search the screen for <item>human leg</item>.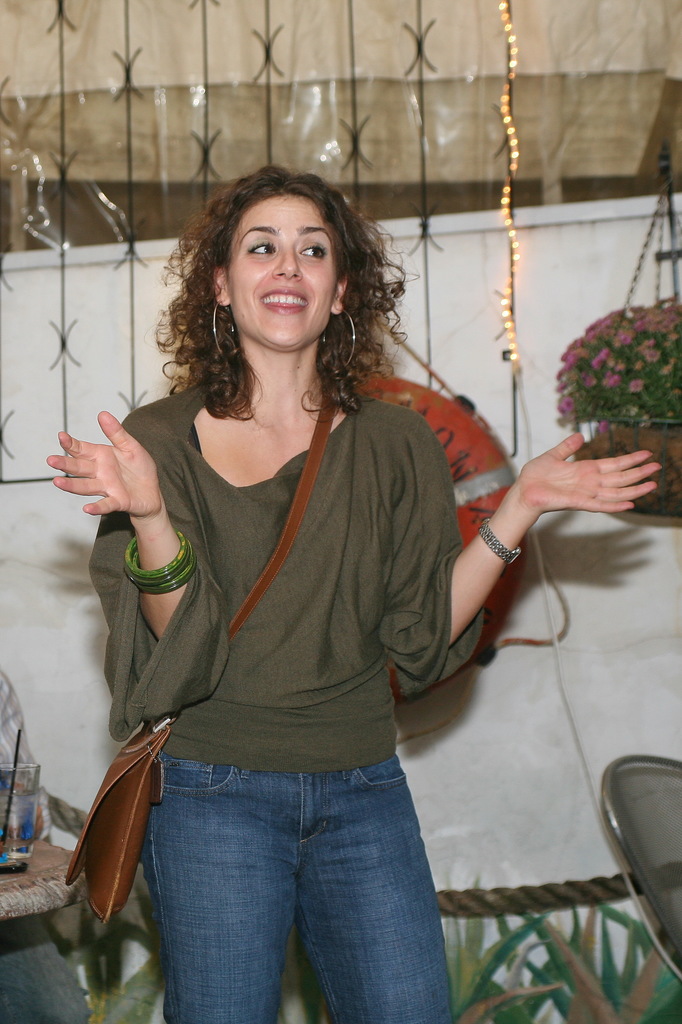
Found at crop(158, 748, 280, 1023).
